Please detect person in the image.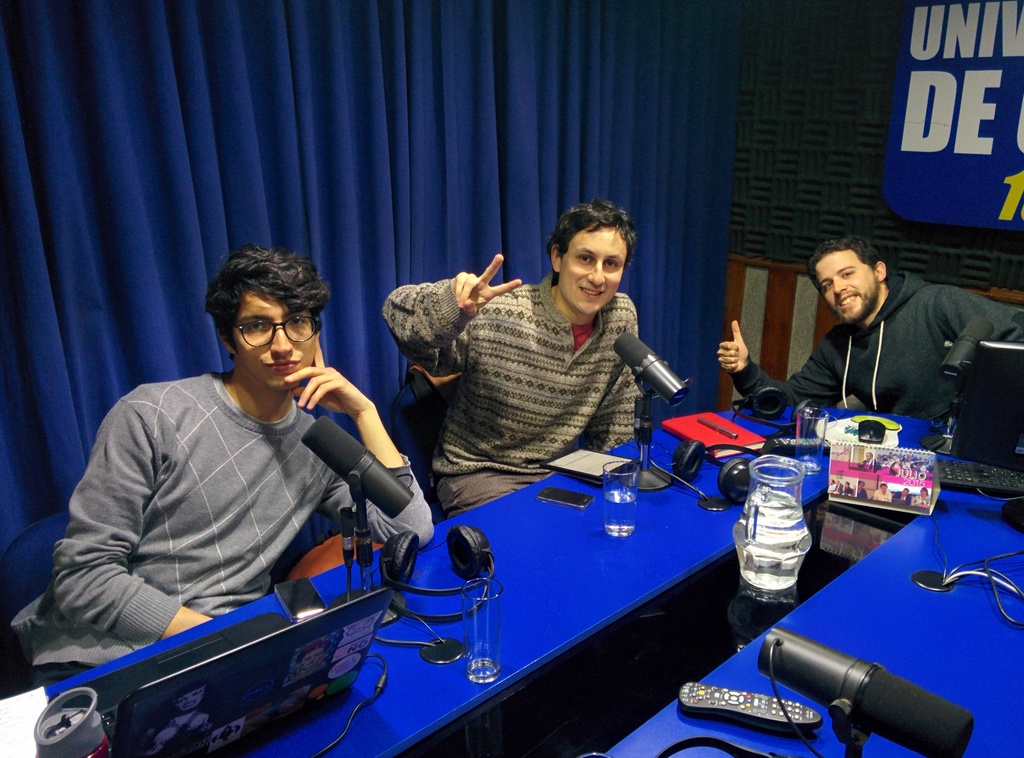
bbox=(714, 237, 1023, 433).
